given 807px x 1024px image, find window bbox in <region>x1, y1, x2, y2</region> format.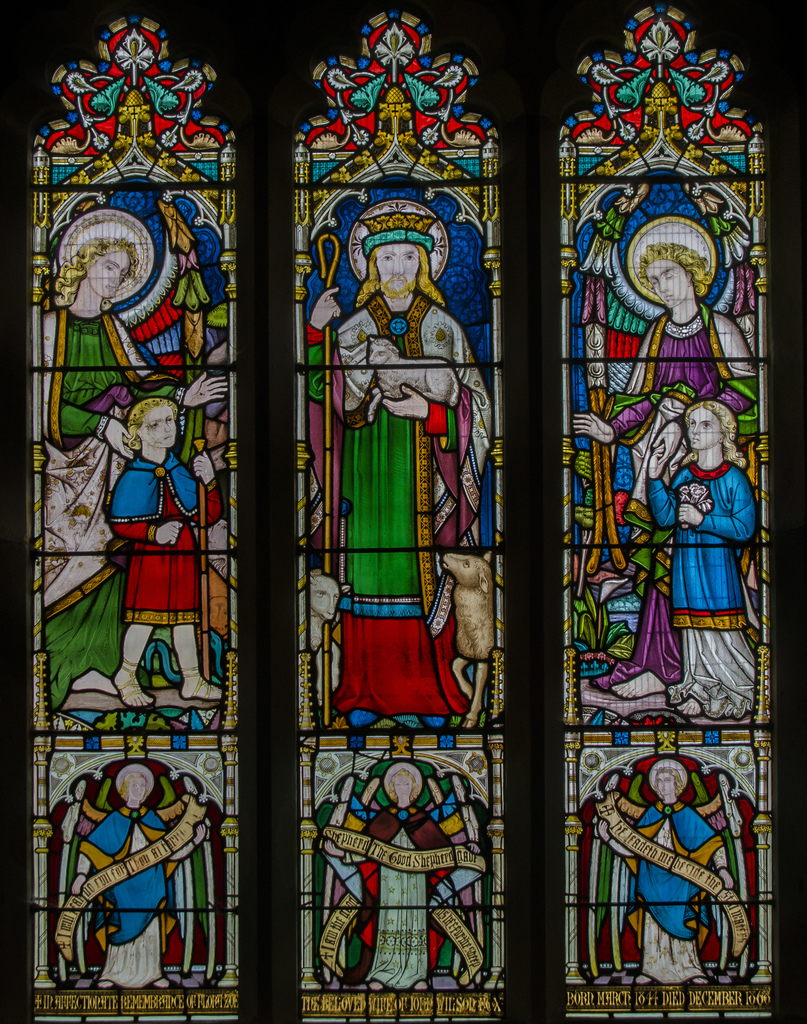
<region>0, 0, 806, 1023</region>.
